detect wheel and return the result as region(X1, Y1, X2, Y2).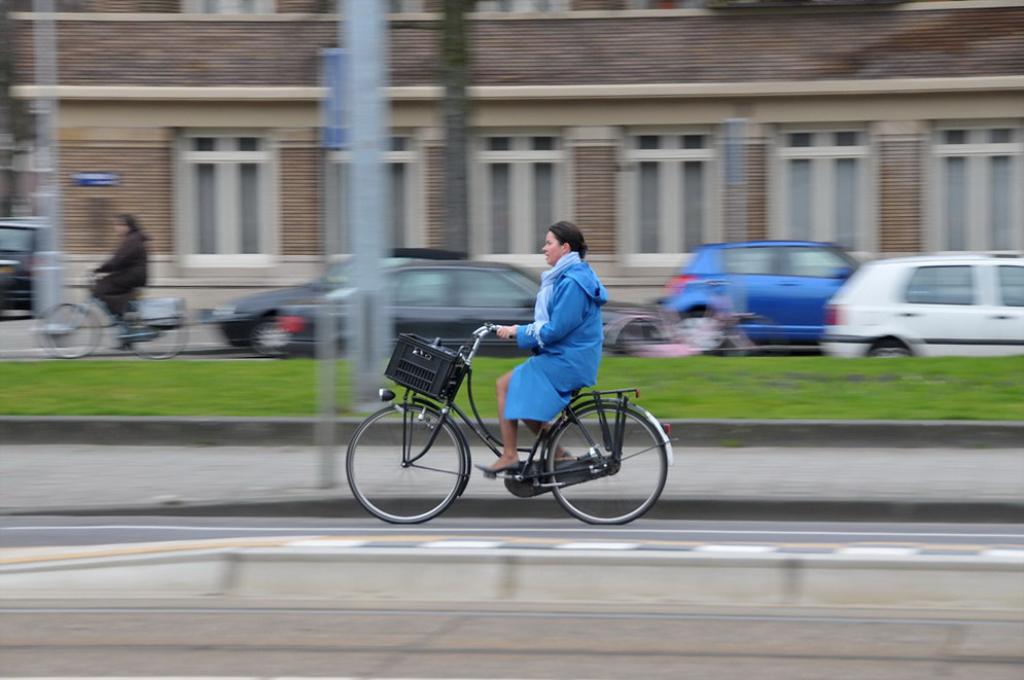
region(356, 399, 473, 521).
